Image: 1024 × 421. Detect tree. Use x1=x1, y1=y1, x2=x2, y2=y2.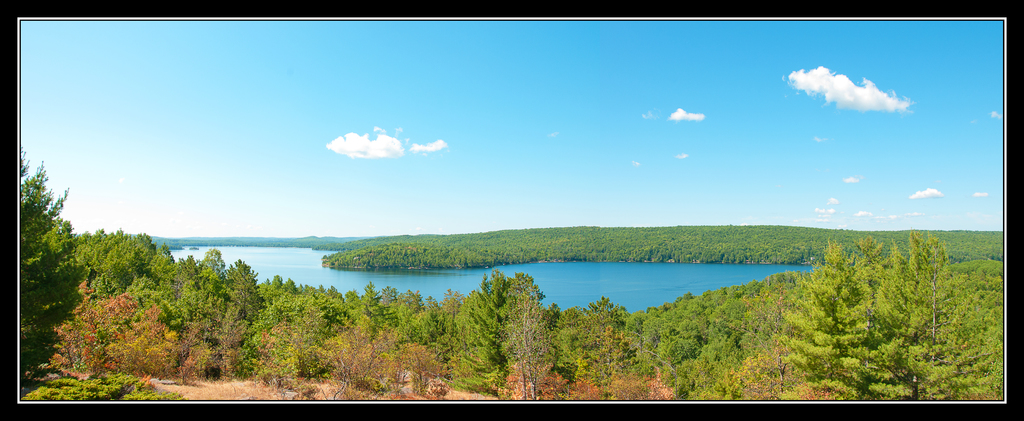
x1=324, y1=317, x2=424, y2=393.
